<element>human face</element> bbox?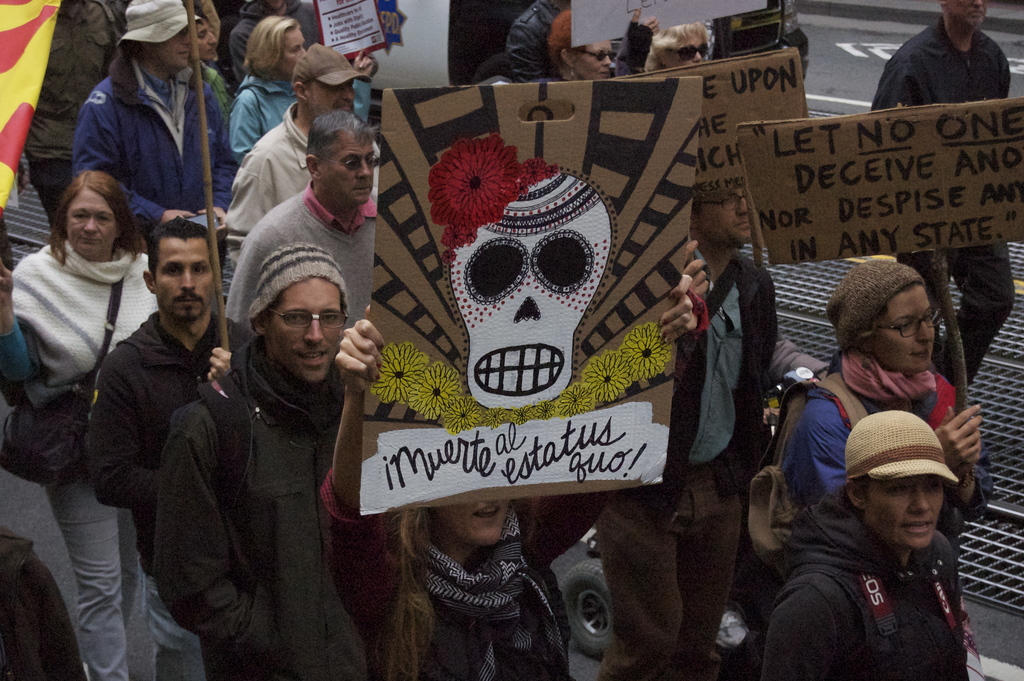
crop(275, 20, 305, 76)
